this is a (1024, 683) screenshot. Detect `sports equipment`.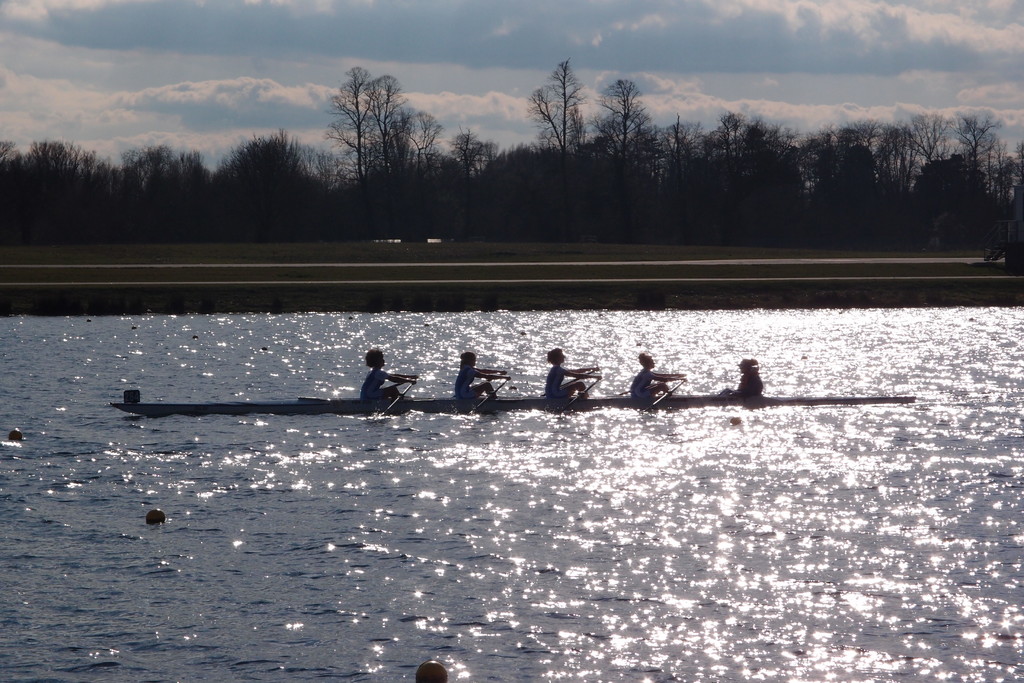
470, 378, 508, 415.
